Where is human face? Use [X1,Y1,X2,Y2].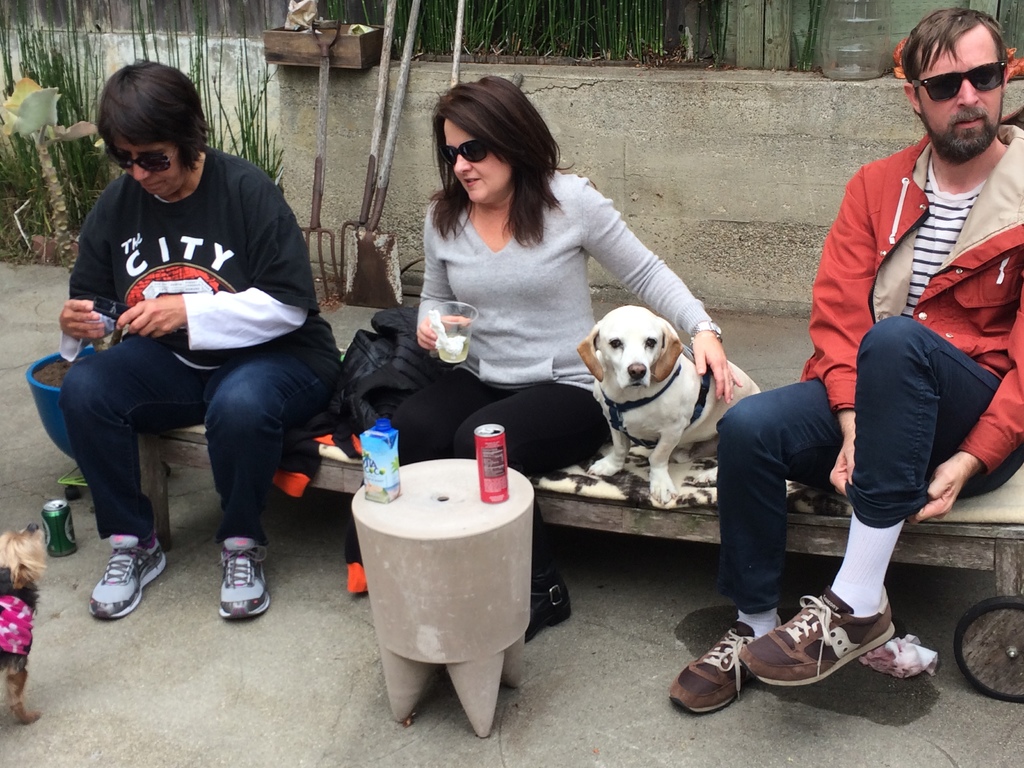
[444,118,513,207].
